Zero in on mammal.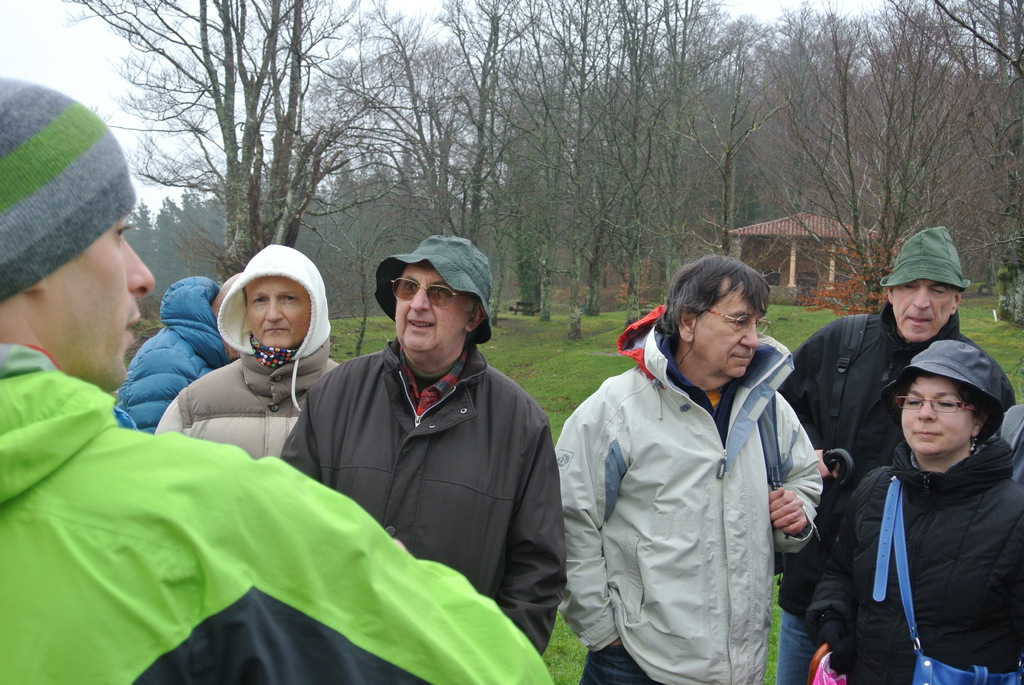
Zeroed in: (109,269,241,439).
